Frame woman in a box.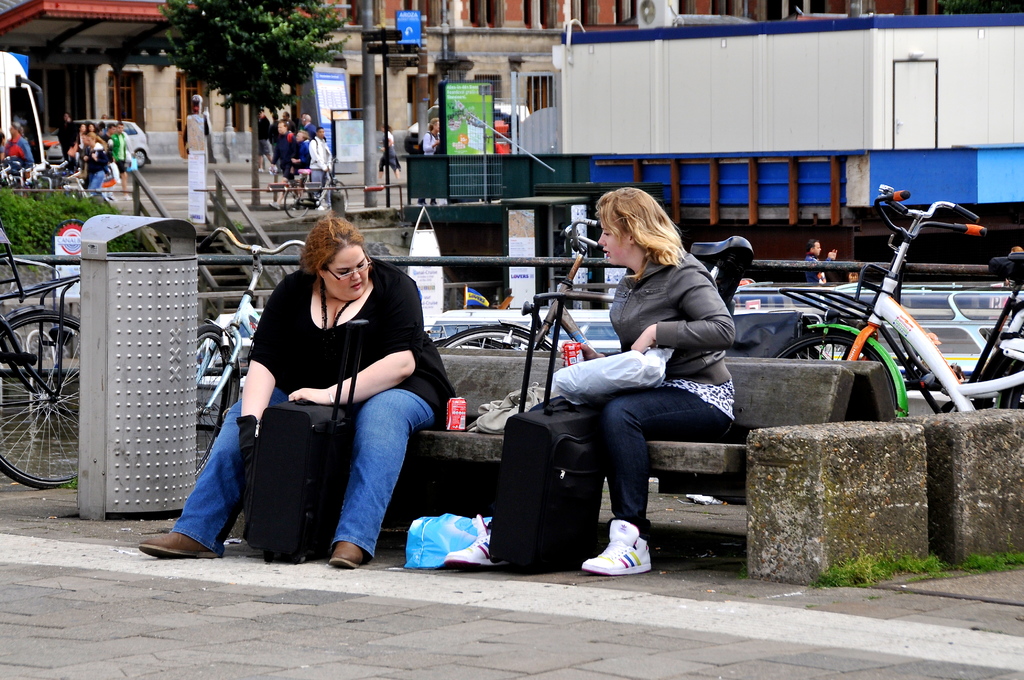
{"left": 228, "top": 202, "right": 432, "bottom": 574}.
